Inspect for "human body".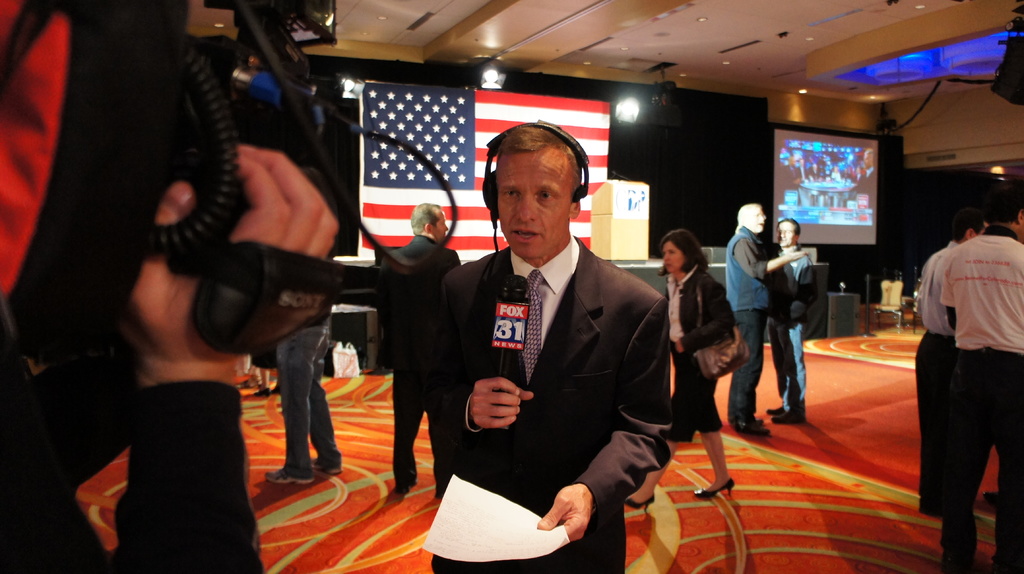
Inspection: (left=380, top=205, right=458, bottom=486).
